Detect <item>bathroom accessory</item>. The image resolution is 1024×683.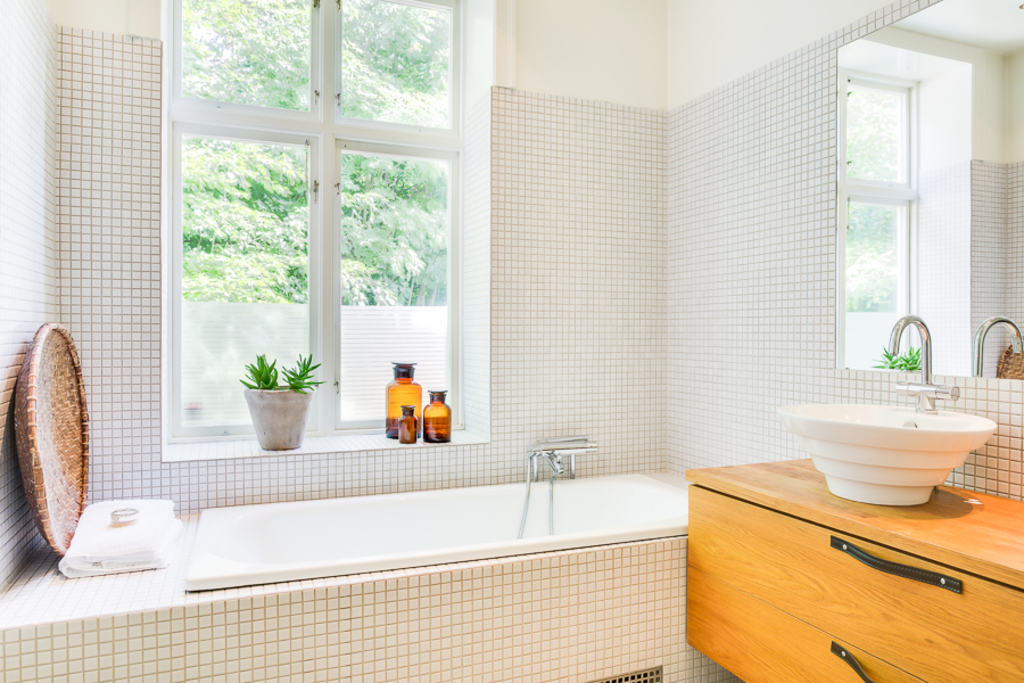
Rect(517, 435, 598, 540).
